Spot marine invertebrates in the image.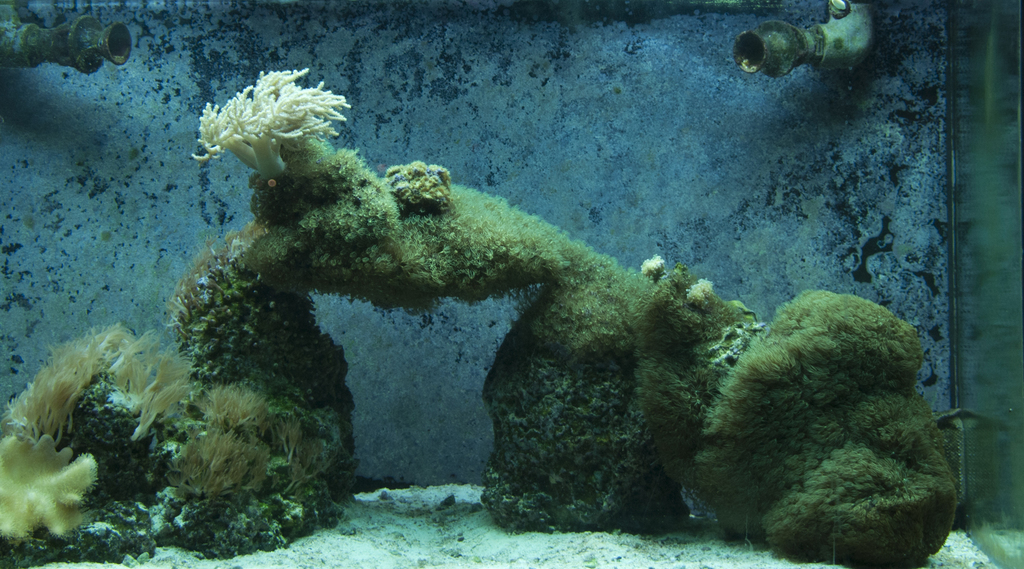
marine invertebrates found at <box>619,249,762,524</box>.
